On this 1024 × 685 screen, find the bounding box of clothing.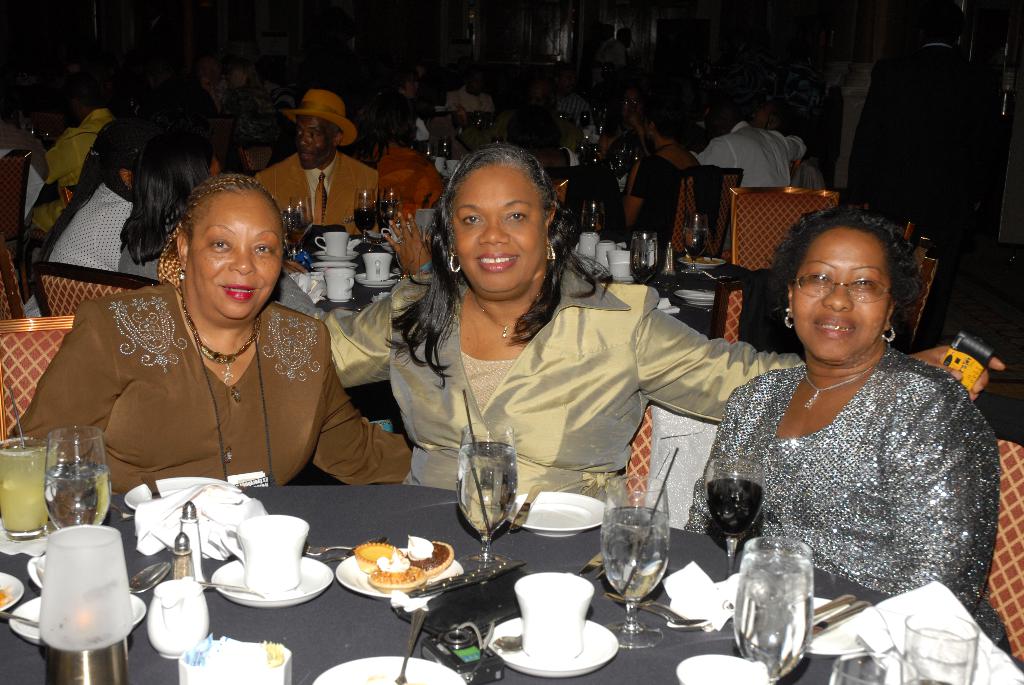
Bounding box: 305/264/829/514.
